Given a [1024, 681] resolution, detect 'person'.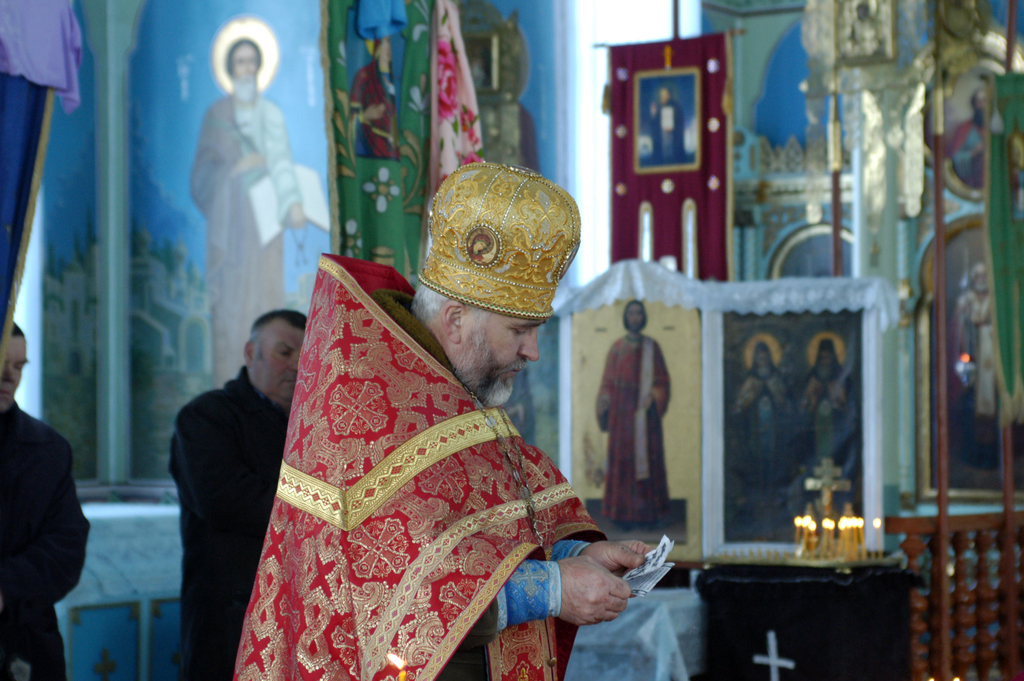
[228,162,664,680].
